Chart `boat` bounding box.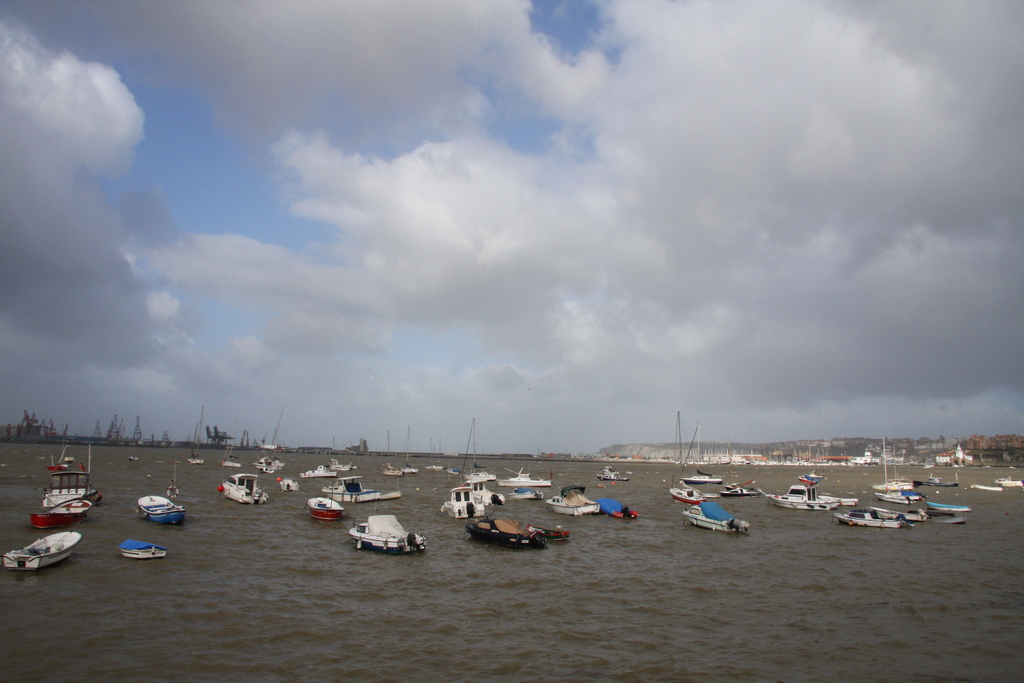
Charted: box=[48, 454, 69, 473].
